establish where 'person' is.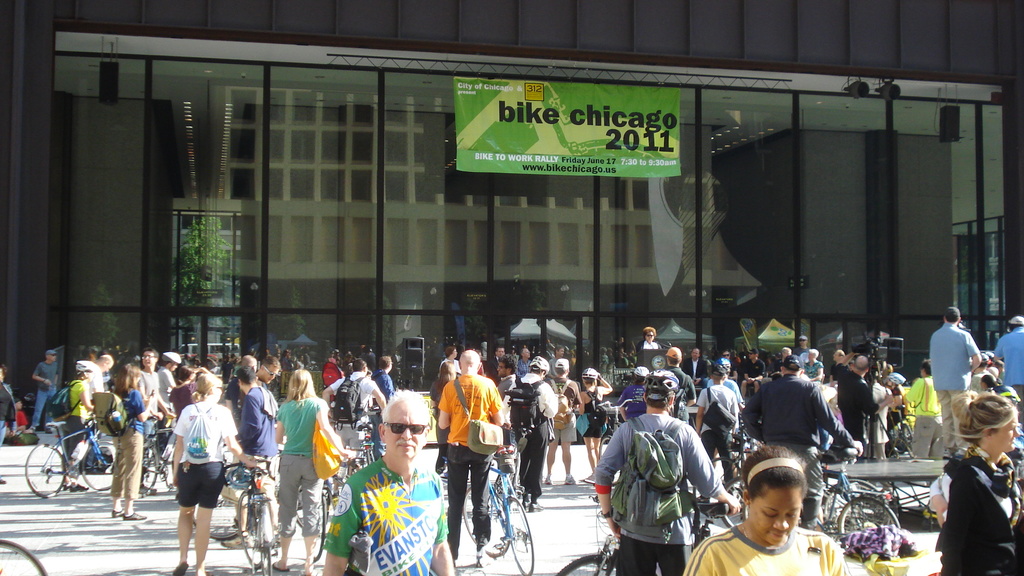
Established at left=735, top=356, right=867, bottom=532.
